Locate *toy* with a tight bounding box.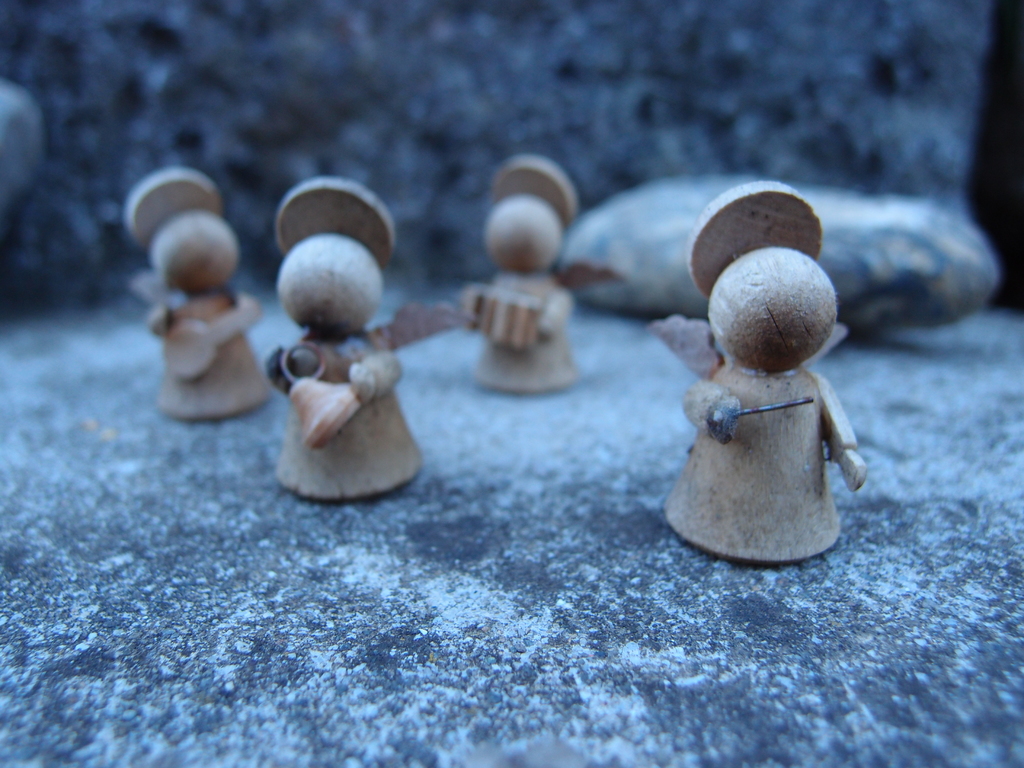
(456,161,594,395).
